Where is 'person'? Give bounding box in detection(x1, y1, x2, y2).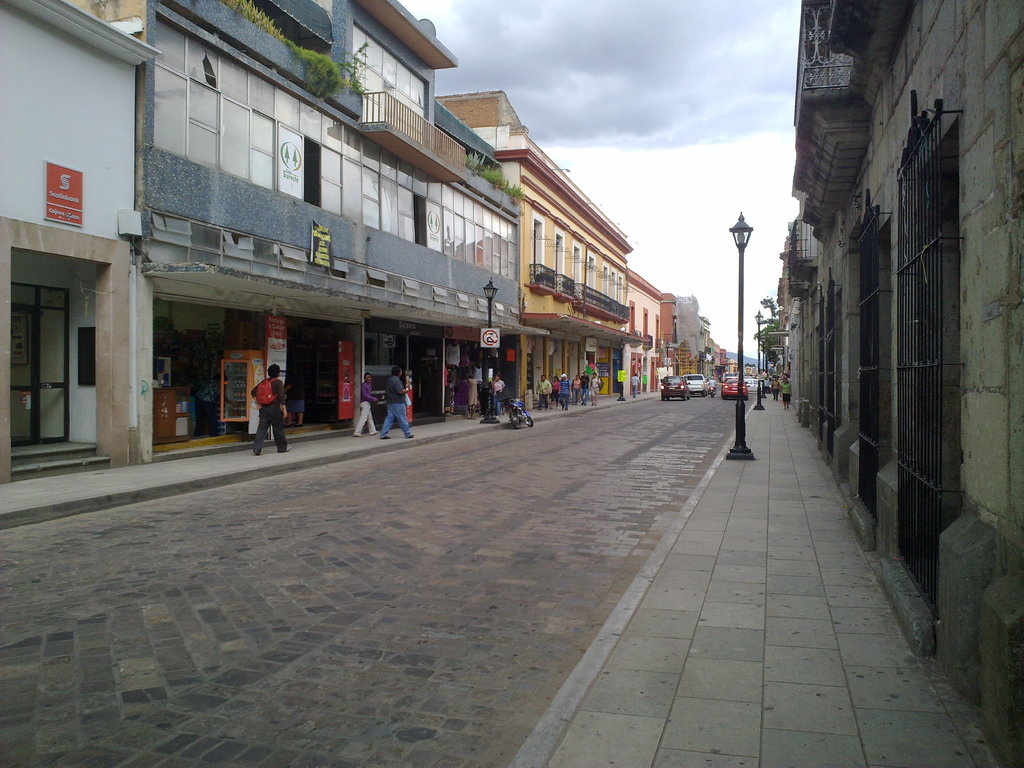
detection(571, 375, 580, 403).
